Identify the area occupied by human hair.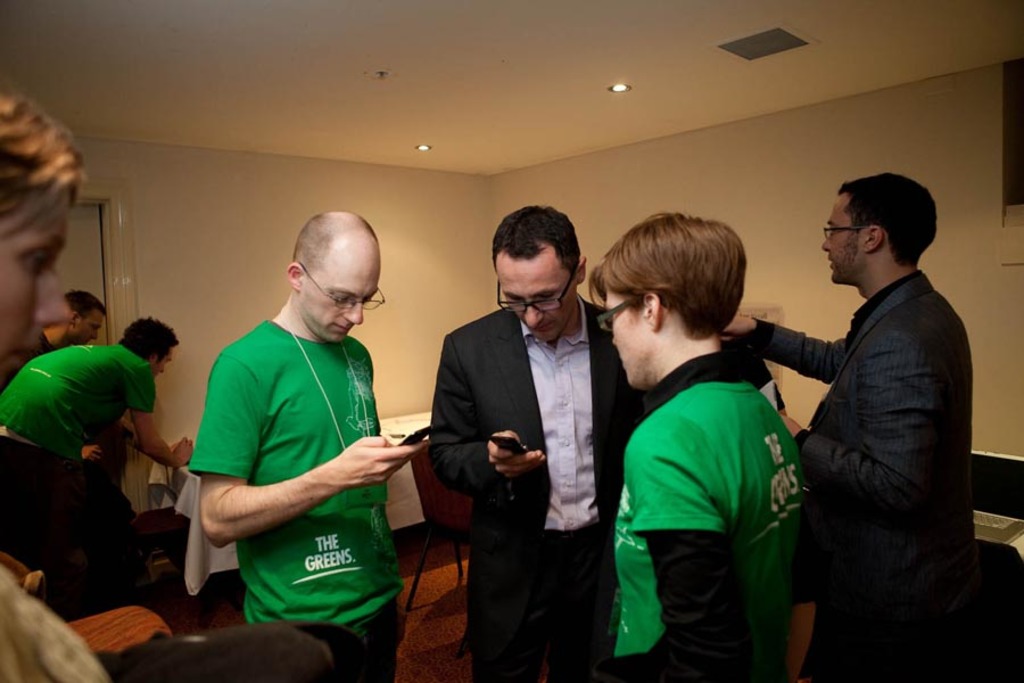
Area: 603 204 743 372.
